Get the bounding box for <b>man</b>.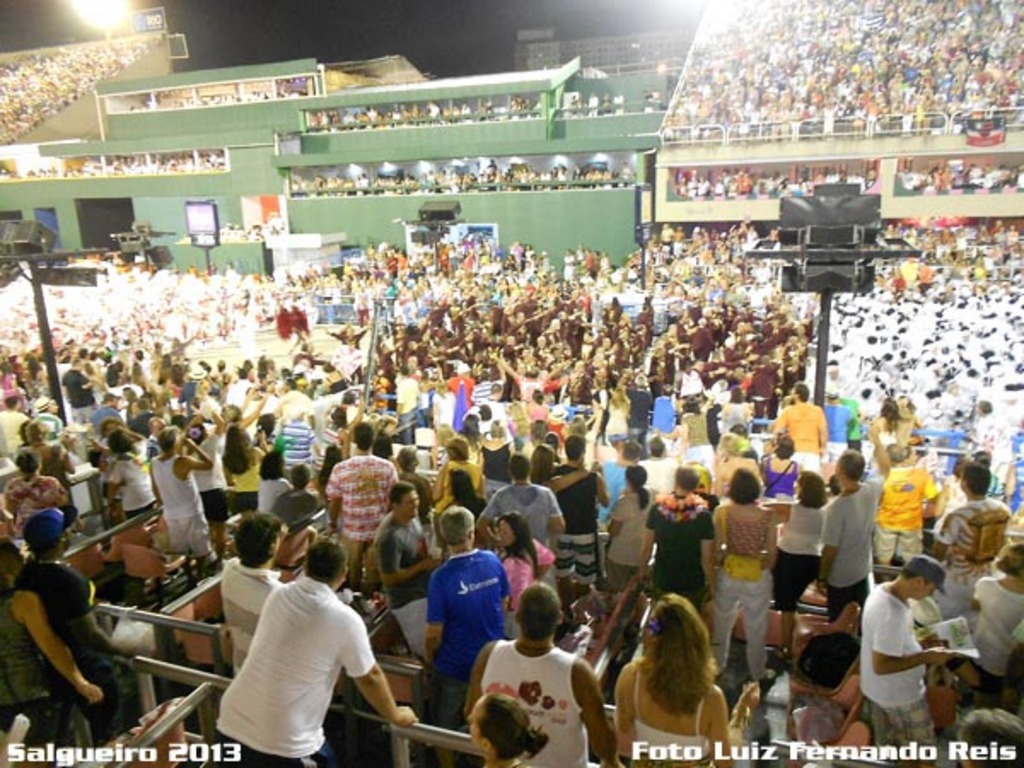
rect(463, 587, 618, 766).
